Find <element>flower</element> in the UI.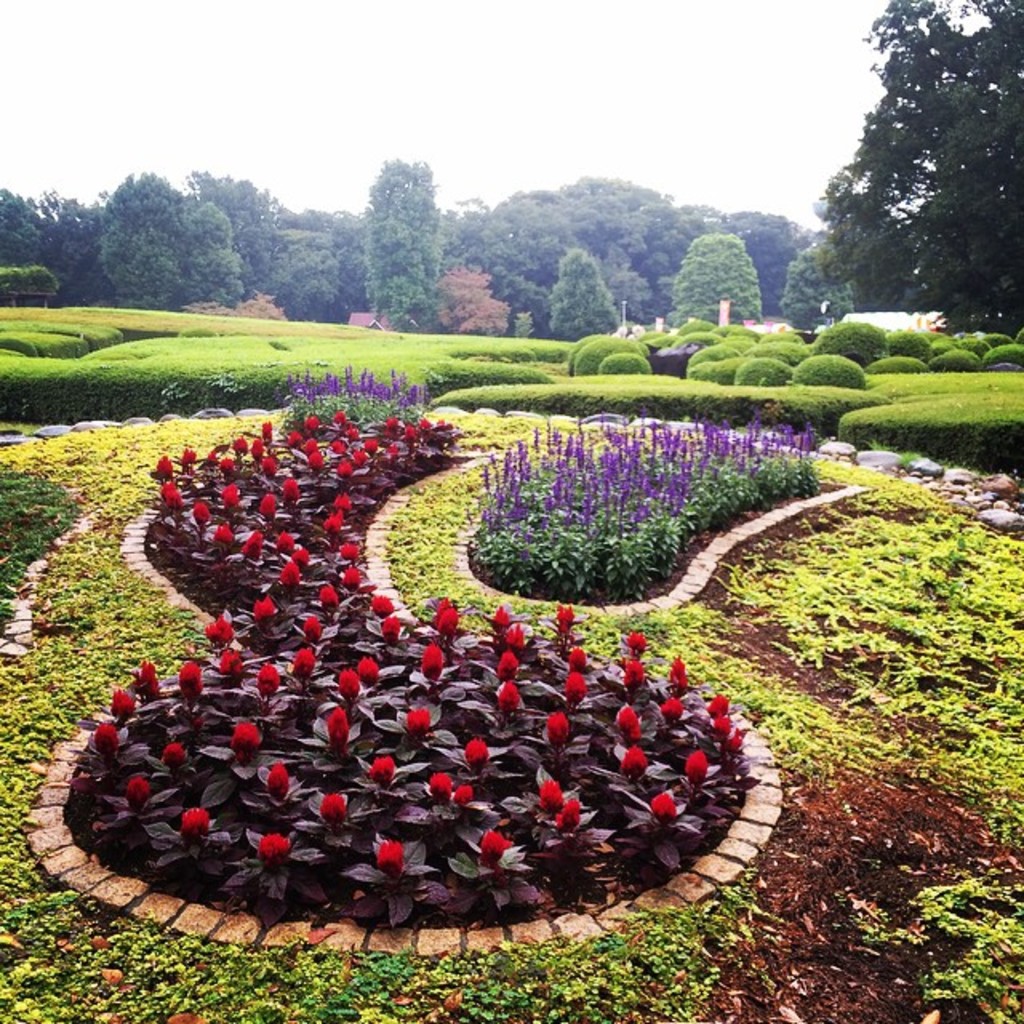
UI element at <region>216, 483, 243, 518</region>.
